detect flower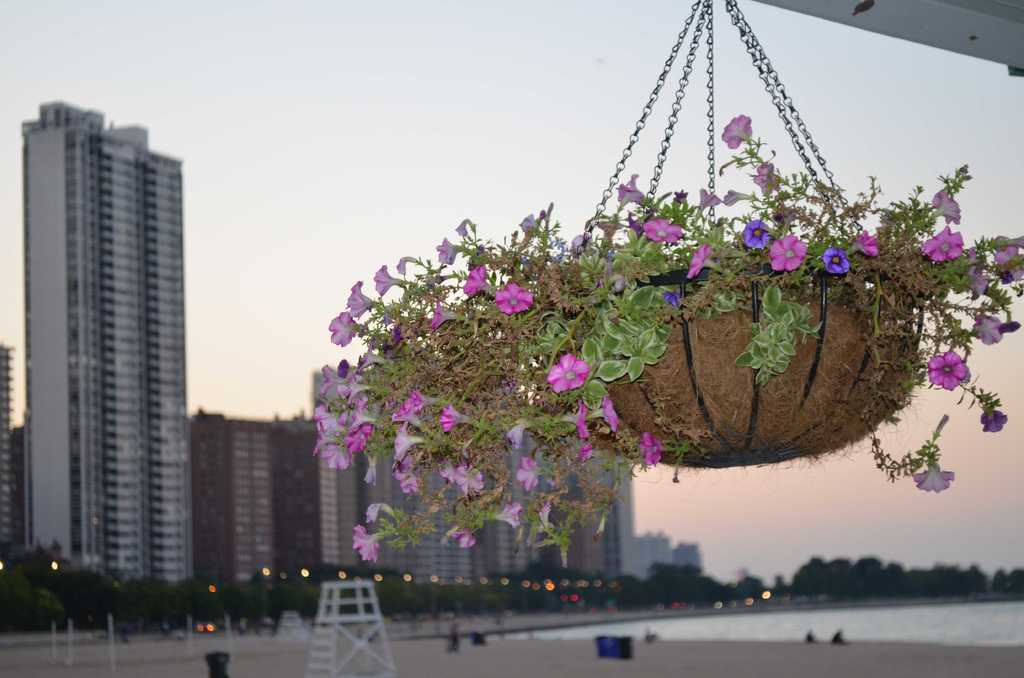
(left=980, top=410, right=1006, bottom=432)
